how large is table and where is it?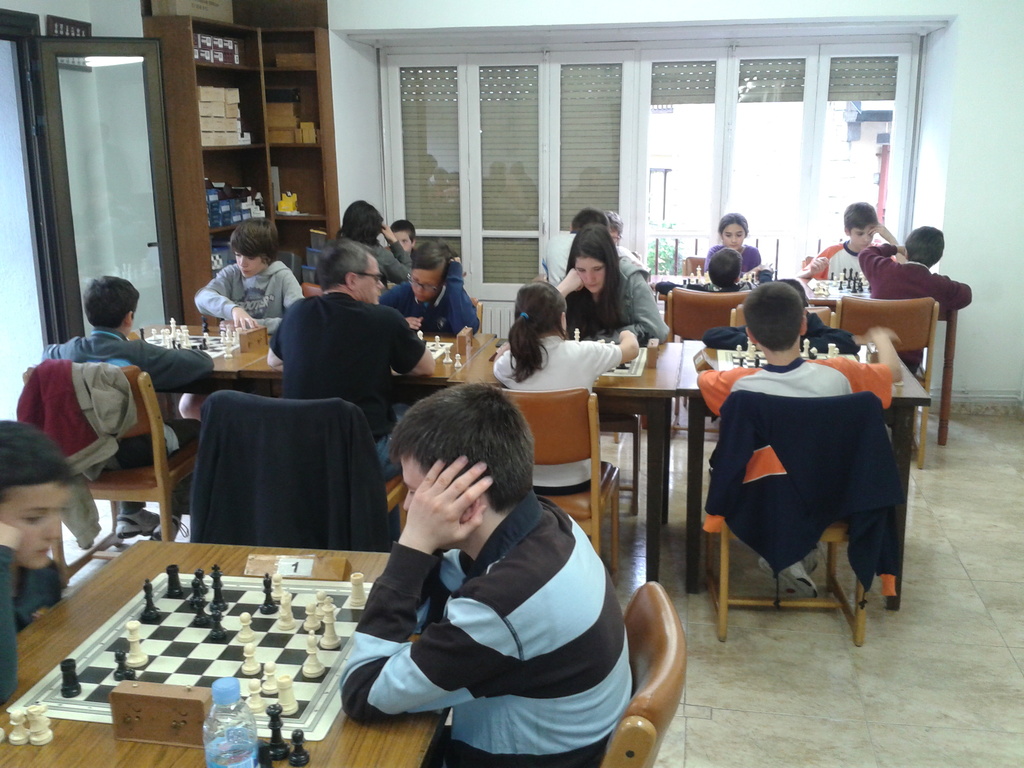
Bounding box: locate(447, 337, 682, 585).
